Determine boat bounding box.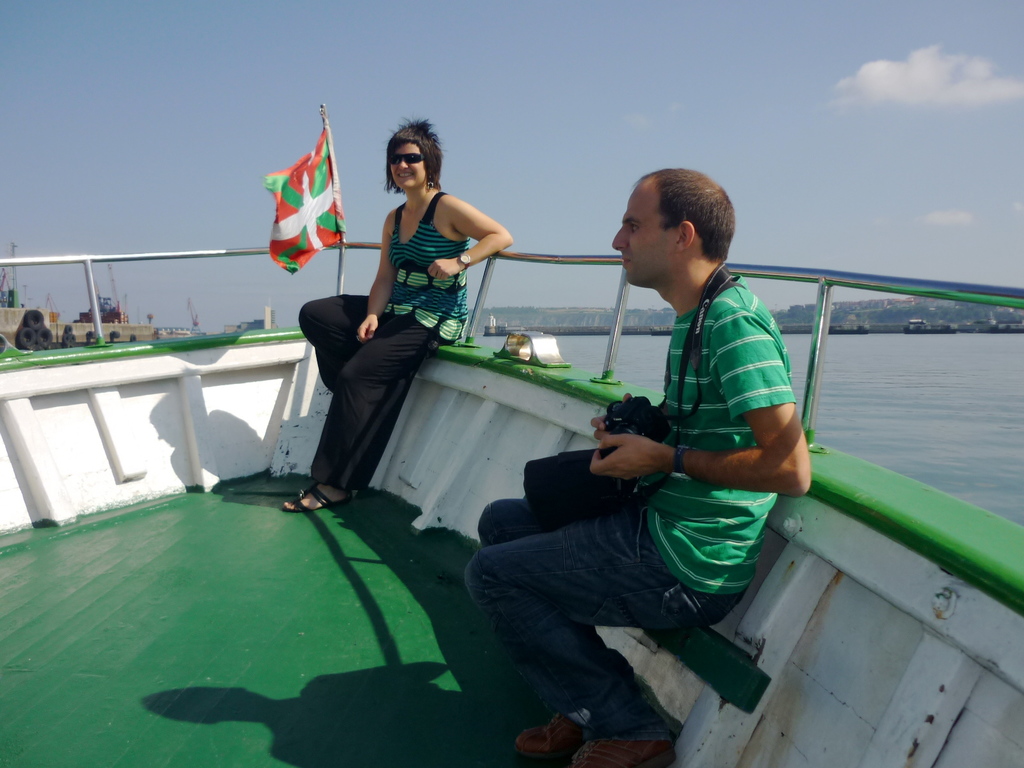
Determined: rect(81, 136, 958, 678).
